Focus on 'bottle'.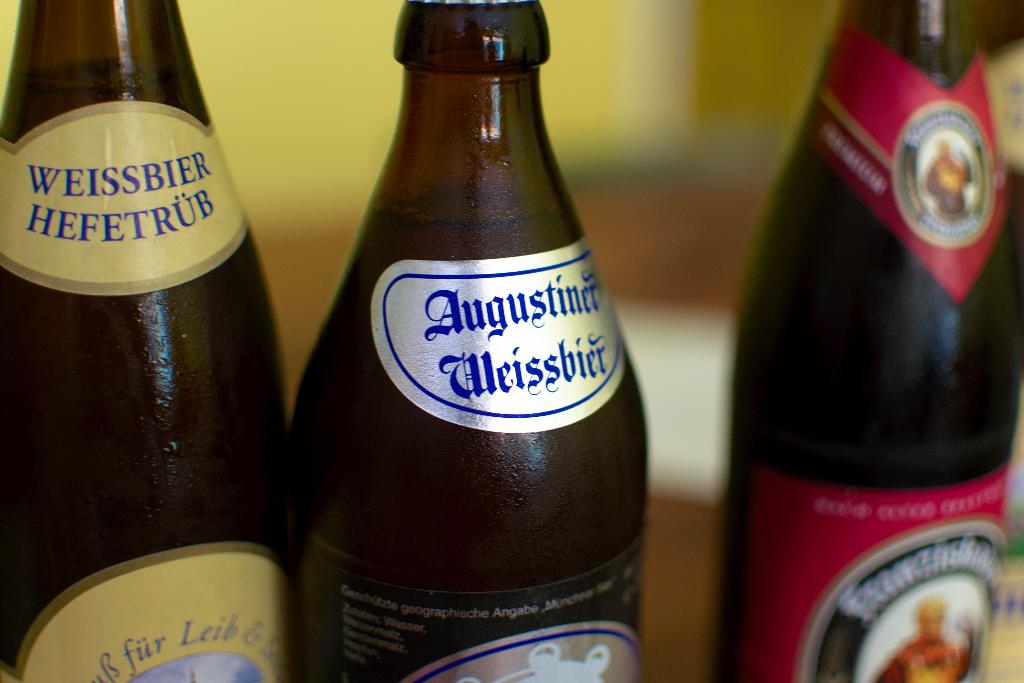
Focused at bbox(0, 3, 310, 682).
